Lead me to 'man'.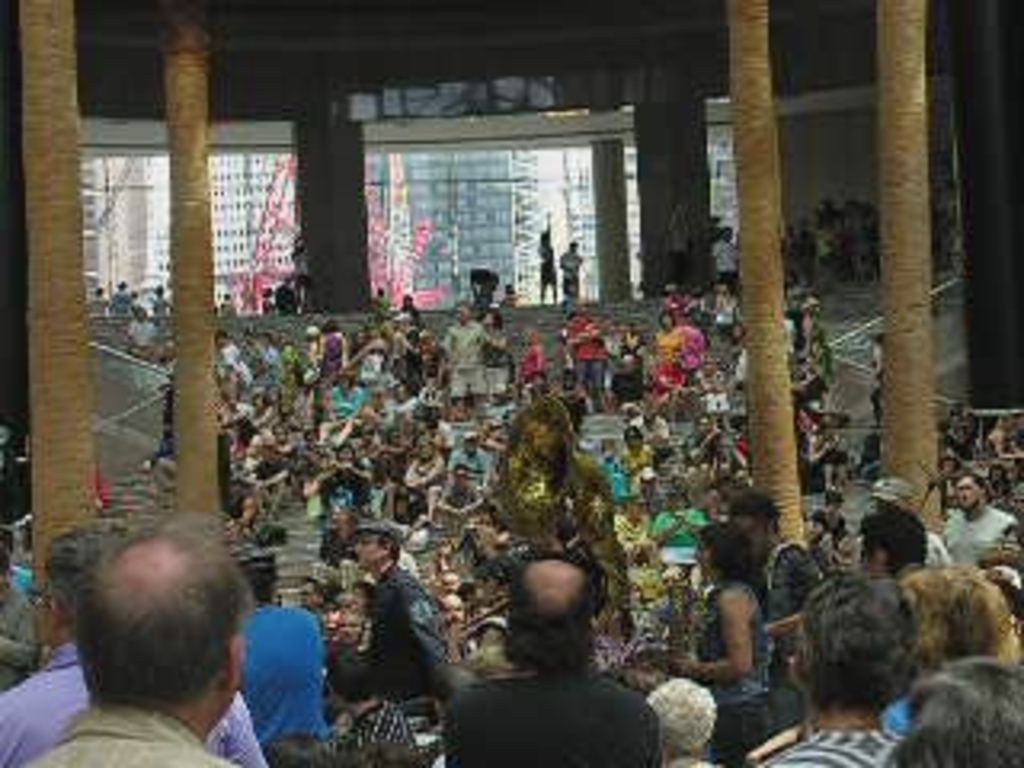
Lead to (x1=0, y1=528, x2=282, y2=765).
